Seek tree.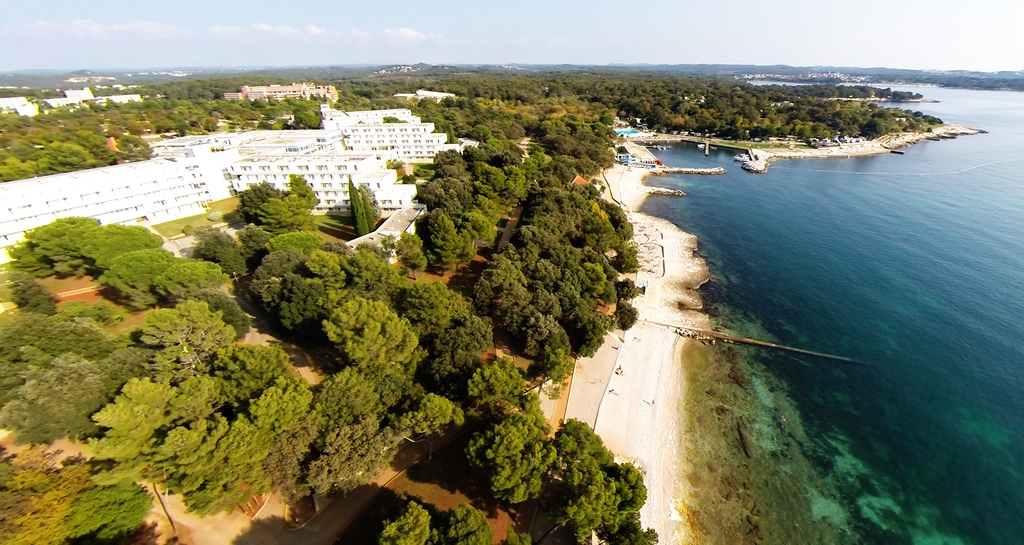
[x1=468, y1=404, x2=548, y2=496].
